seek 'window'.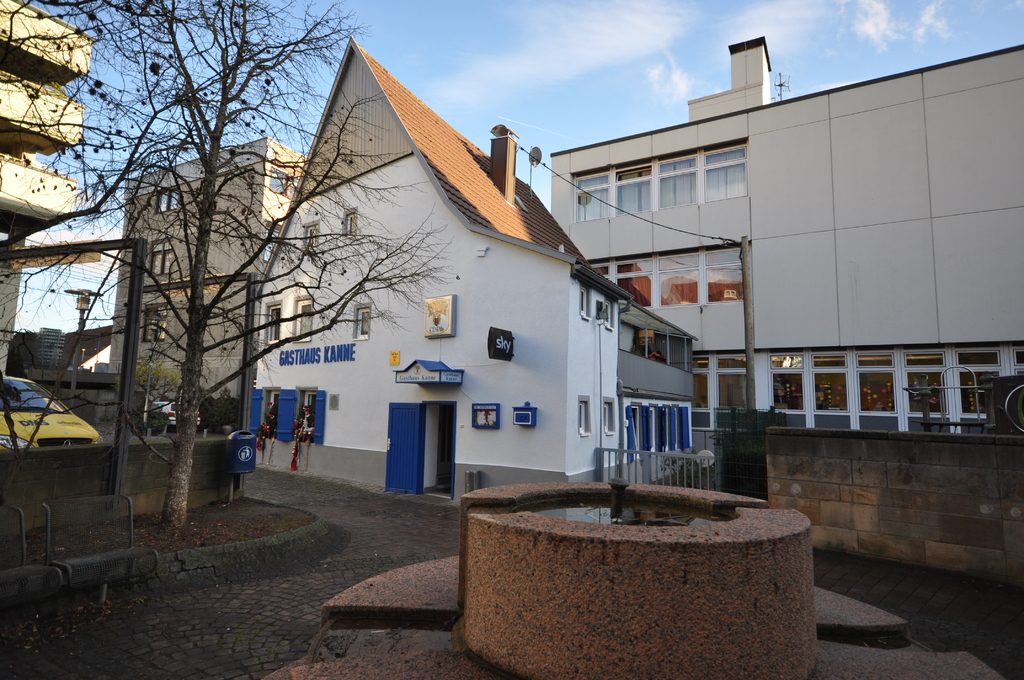
(left=301, top=215, right=317, bottom=255).
